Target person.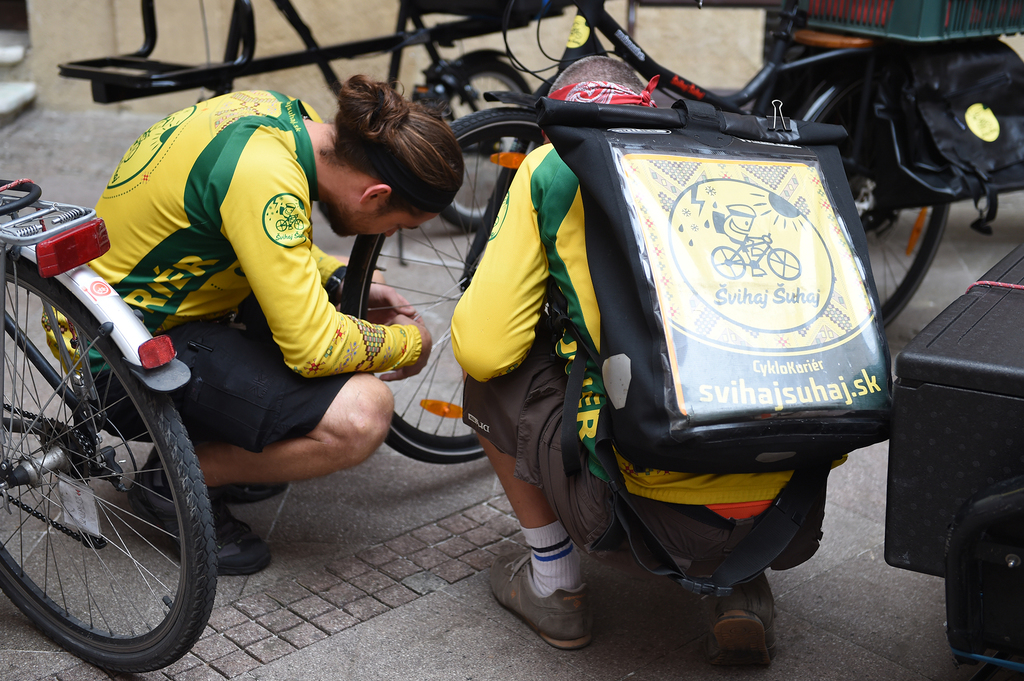
Target region: [43,70,465,579].
